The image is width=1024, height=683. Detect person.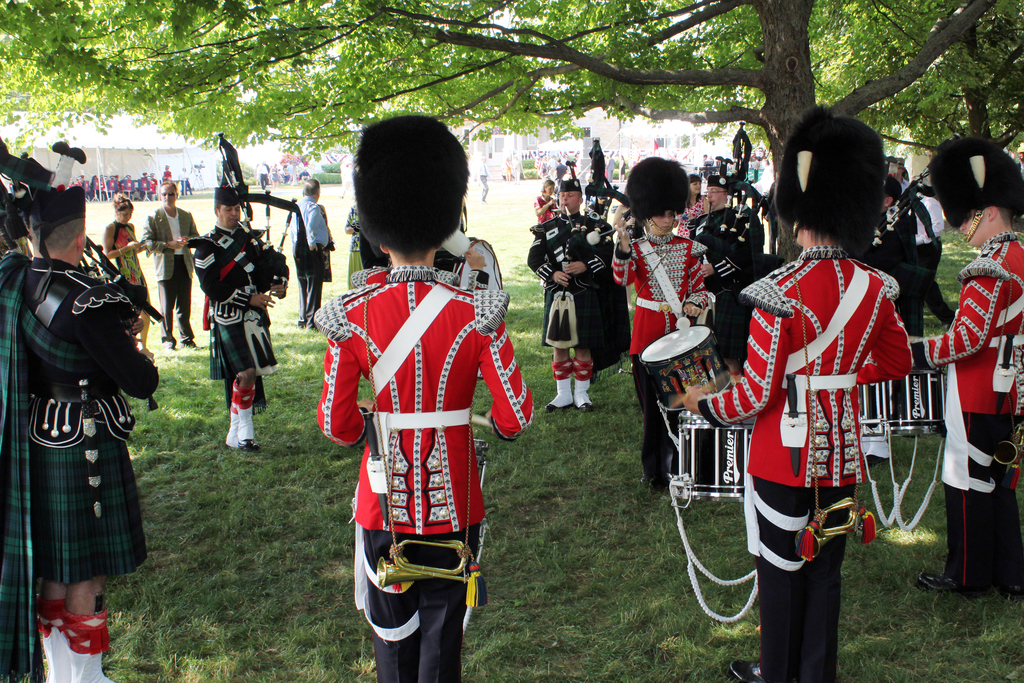
Detection: 150:183:193:352.
